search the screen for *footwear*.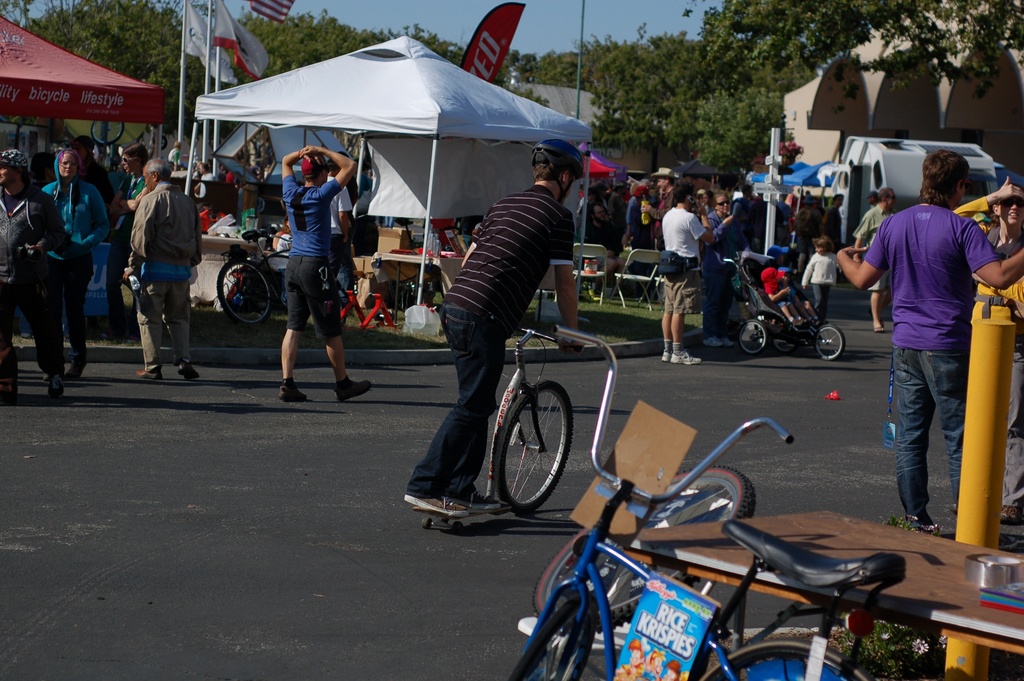
Found at detection(467, 489, 499, 507).
